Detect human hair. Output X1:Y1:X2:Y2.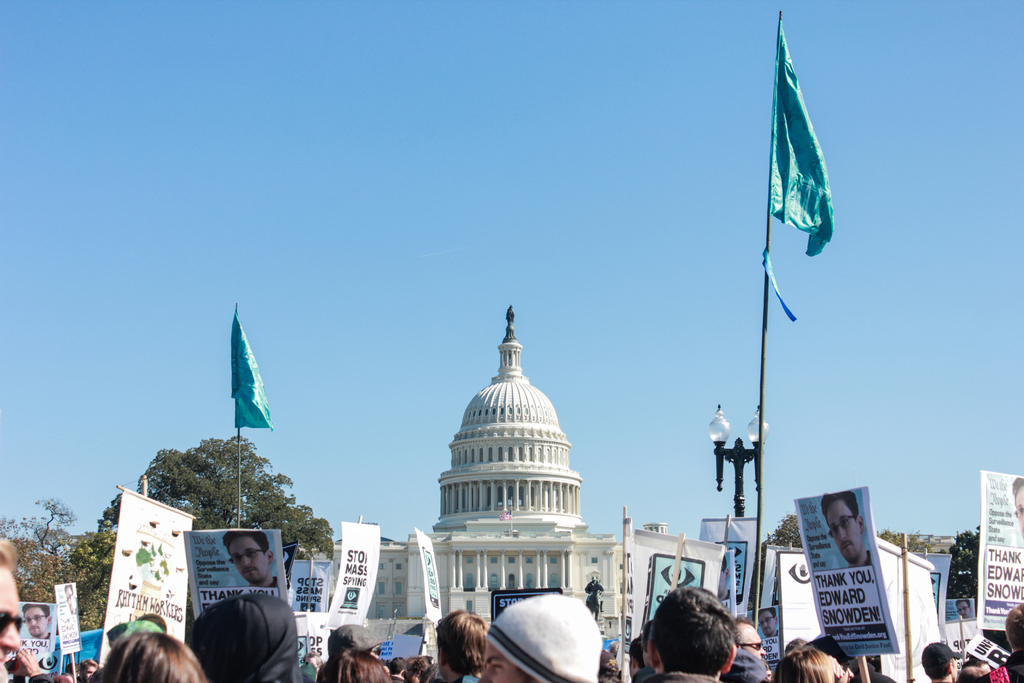
64:664:80:681.
